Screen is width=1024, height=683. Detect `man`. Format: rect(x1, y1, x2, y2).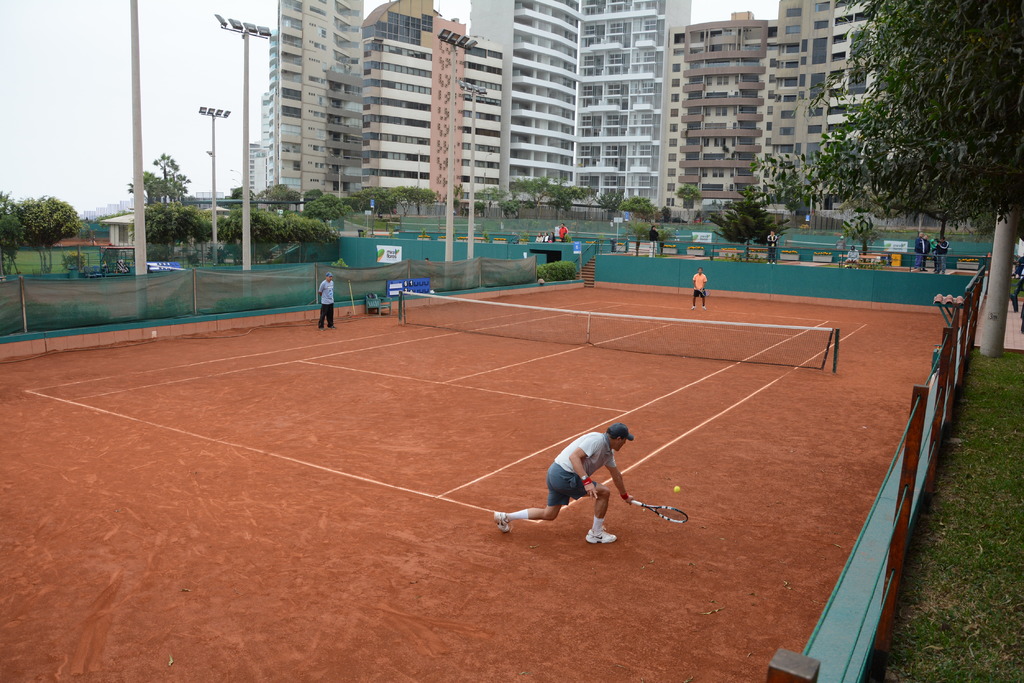
rect(689, 266, 707, 312).
